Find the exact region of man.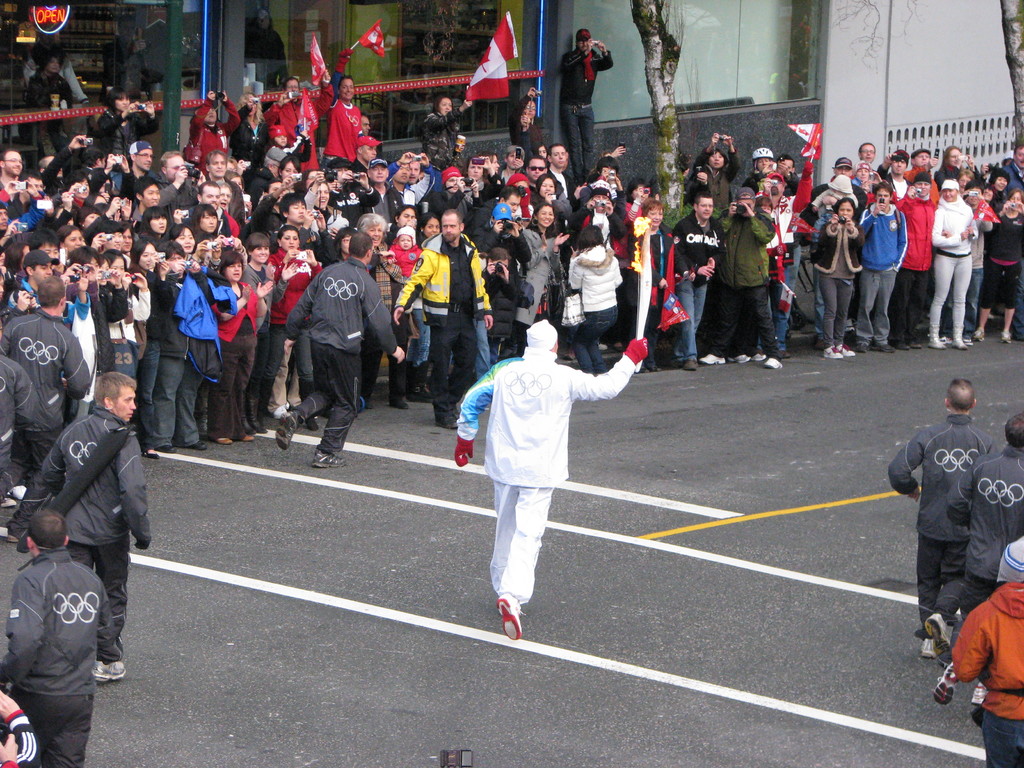
Exact region: crop(402, 158, 422, 188).
